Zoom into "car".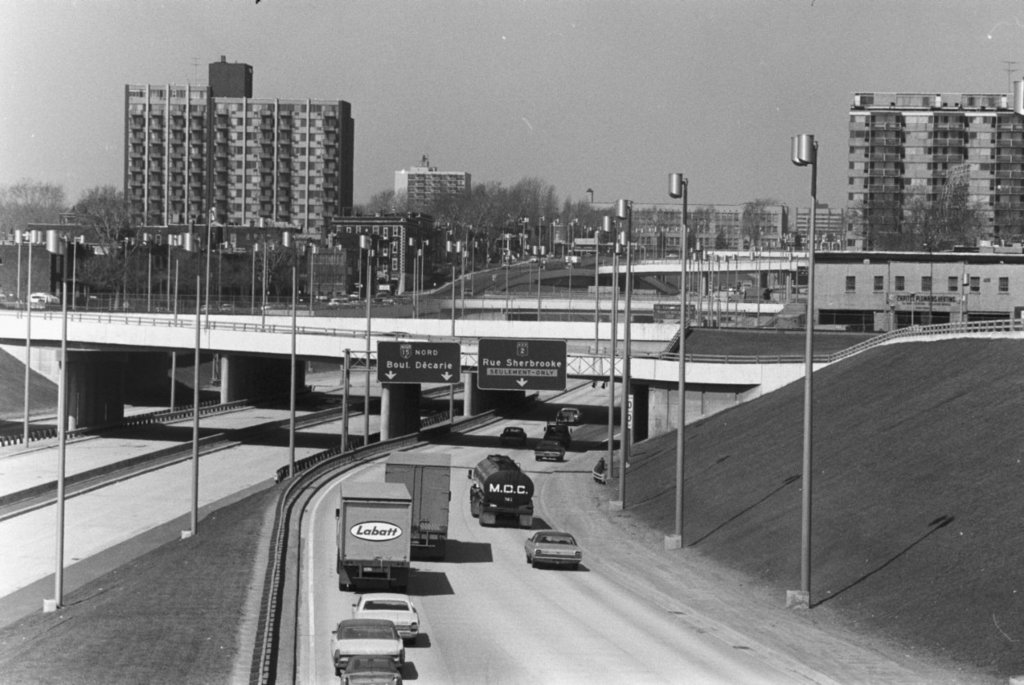
Zoom target: box=[337, 654, 401, 684].
